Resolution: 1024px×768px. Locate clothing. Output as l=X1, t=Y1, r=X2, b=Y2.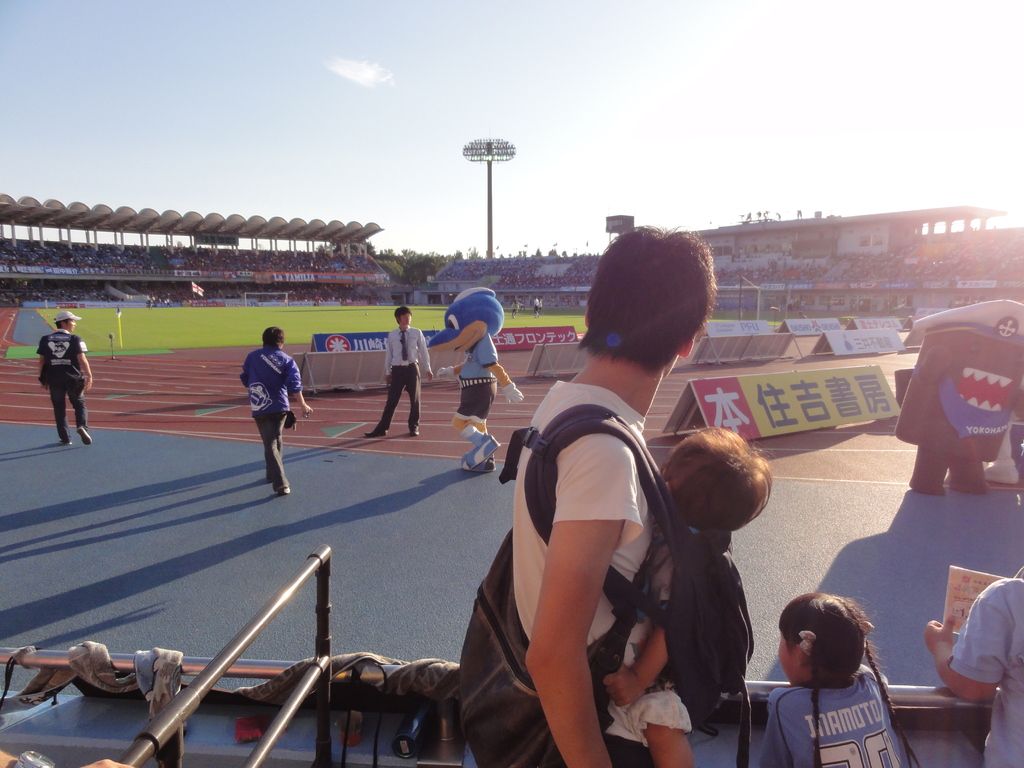
l=374, t=319, r=431, b=433.
